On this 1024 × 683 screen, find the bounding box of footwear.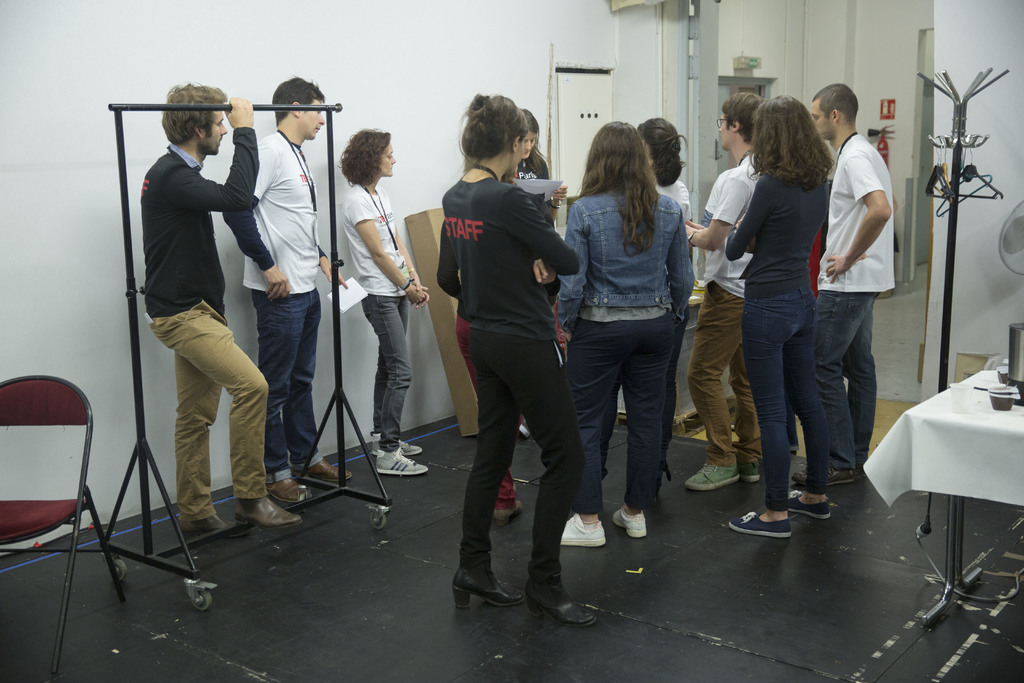
Bounding box: box=[741, 461, 762, 487].
